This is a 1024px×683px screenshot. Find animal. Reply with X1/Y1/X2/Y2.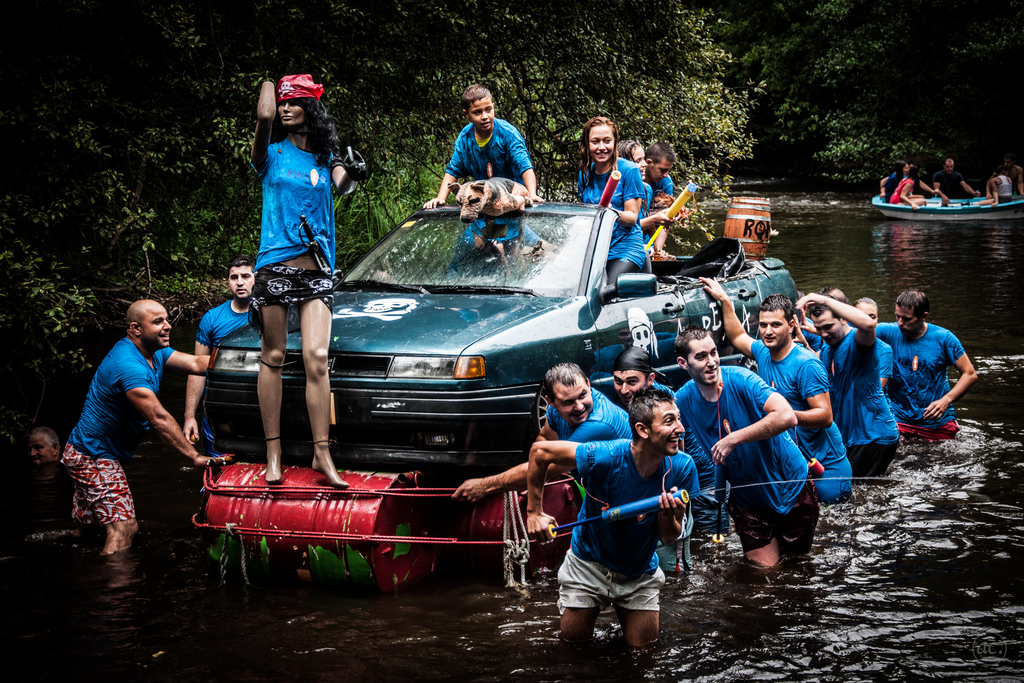
442/173/538/291.
